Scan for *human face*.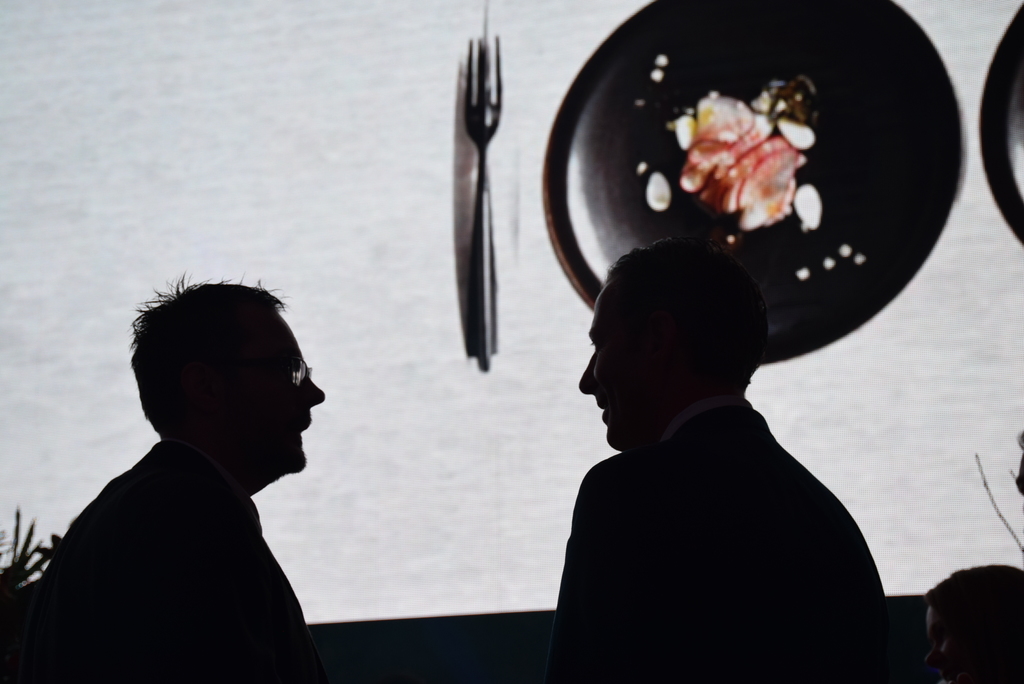
Scan result: l=580, t=282, r=656, b=449.
